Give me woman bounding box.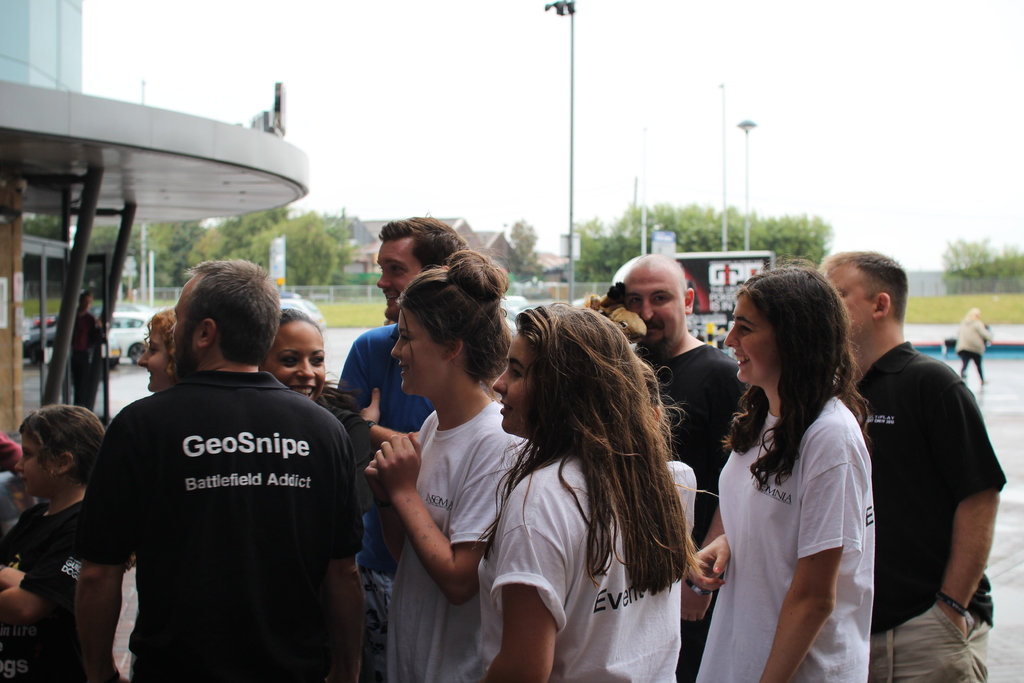
(left=475, top=299, right=698, bottom=682).
